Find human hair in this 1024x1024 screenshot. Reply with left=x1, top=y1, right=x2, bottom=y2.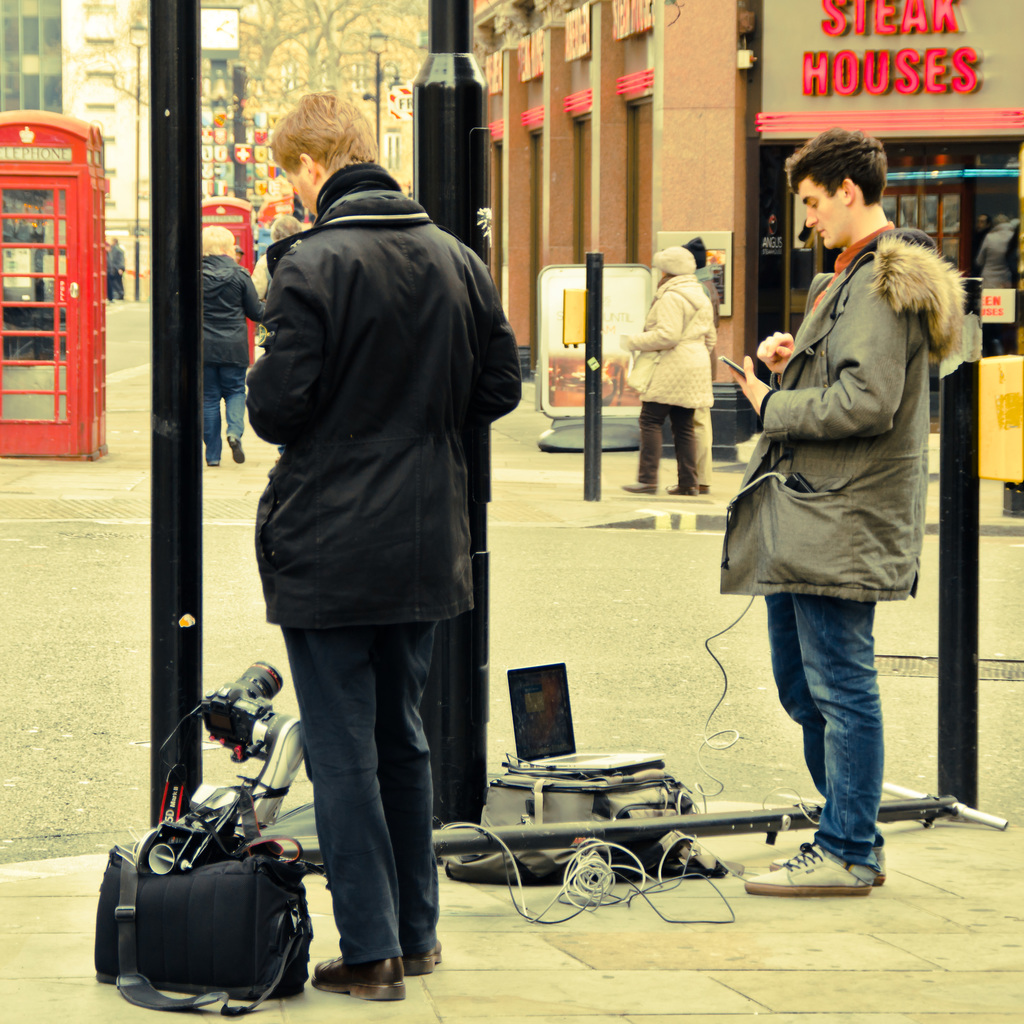
left=257, top=85, right=371, bottom=194.
